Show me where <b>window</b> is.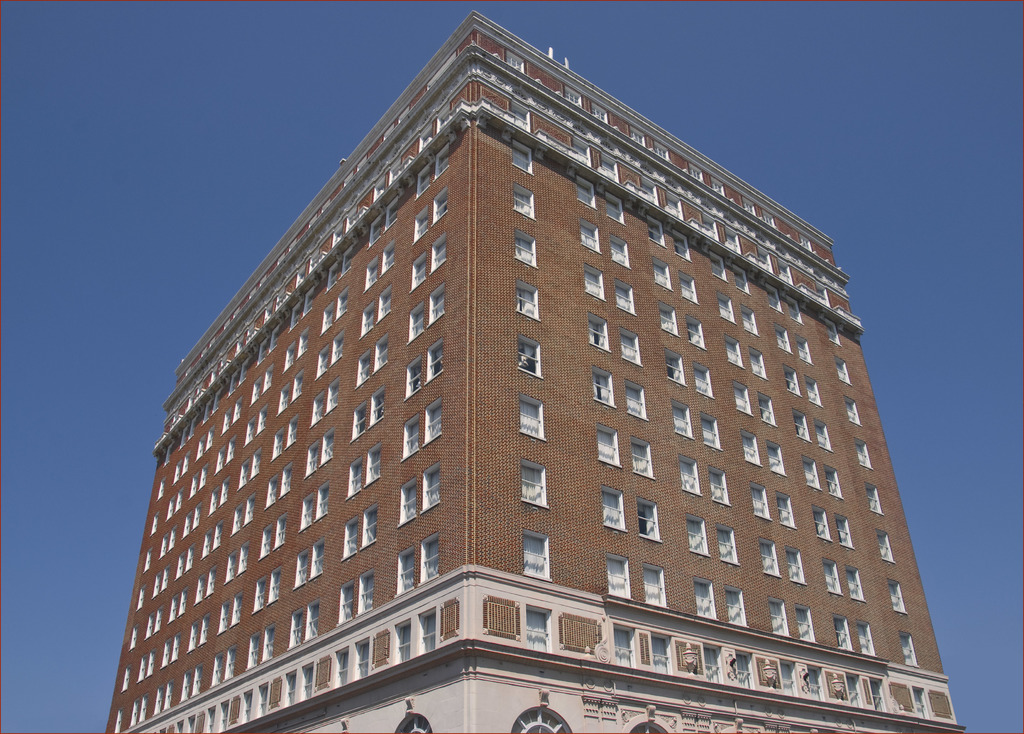
<b>window</b> is at crop(516, 278, 538, 320).
